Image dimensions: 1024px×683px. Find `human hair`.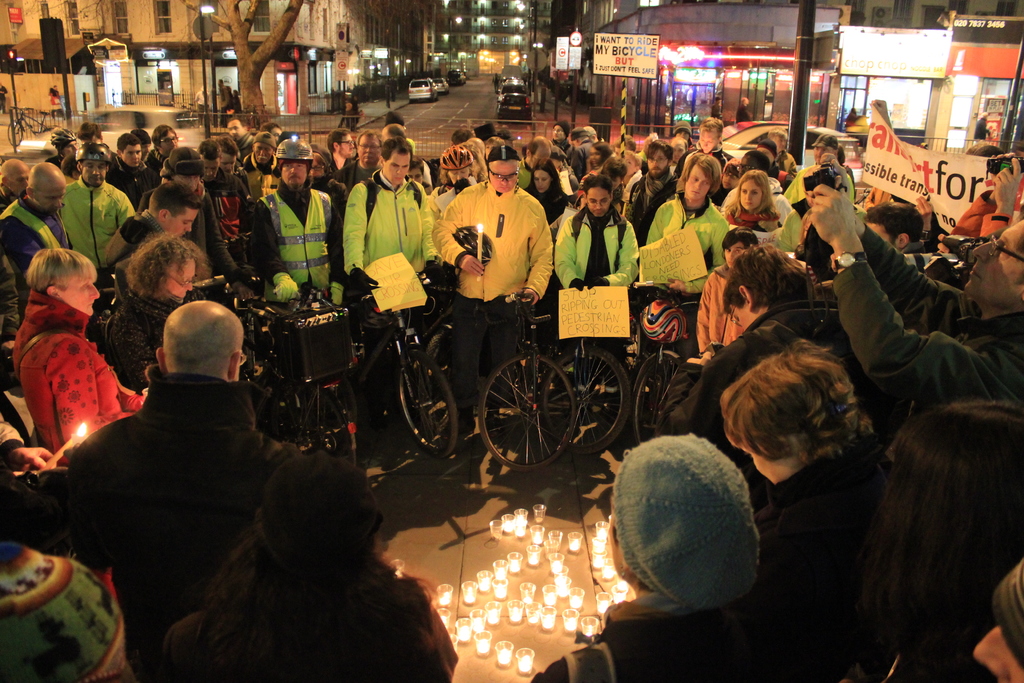
[150,123,179,151].
